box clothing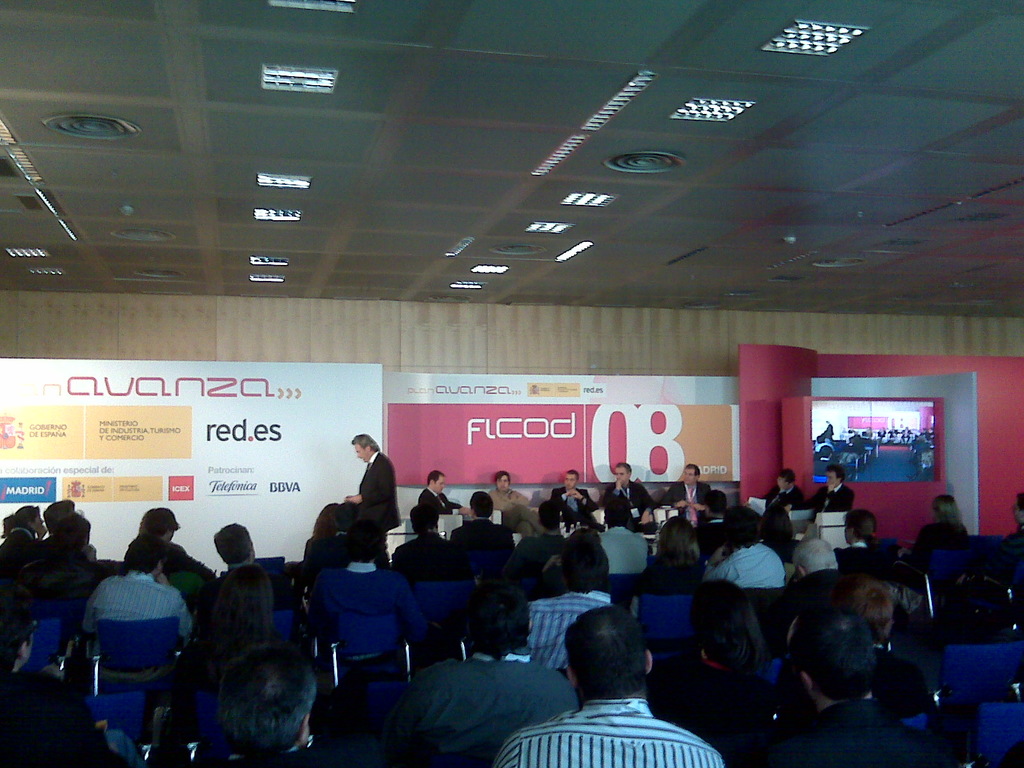
(602, 483, 660, 529)
